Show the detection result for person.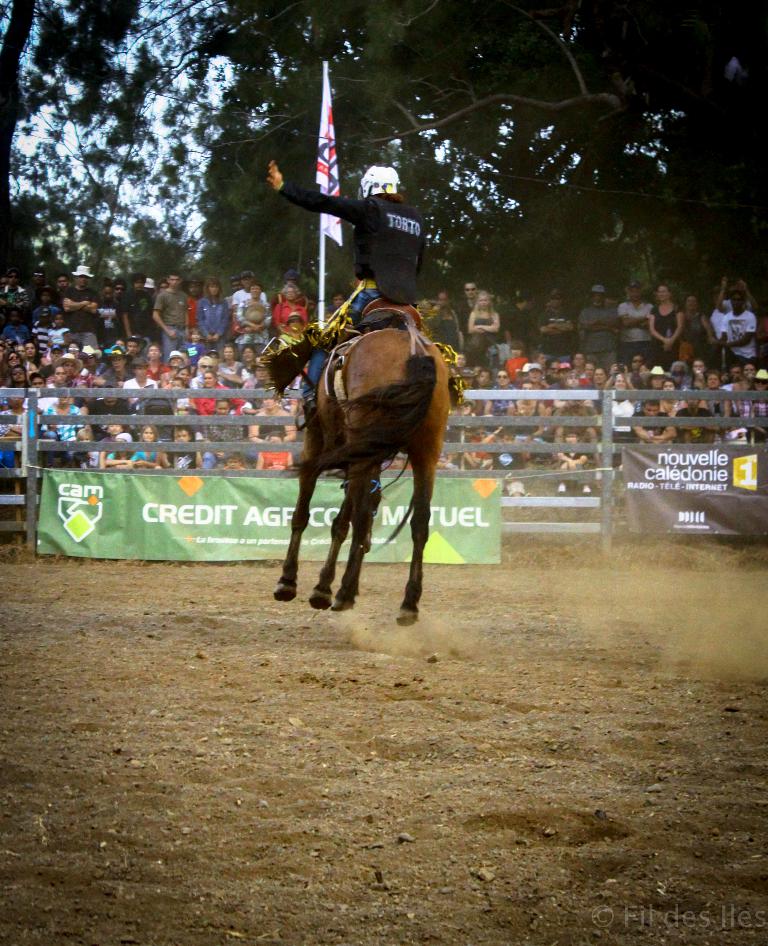
(x1=272, y1=133, x2=437, y2=319).
